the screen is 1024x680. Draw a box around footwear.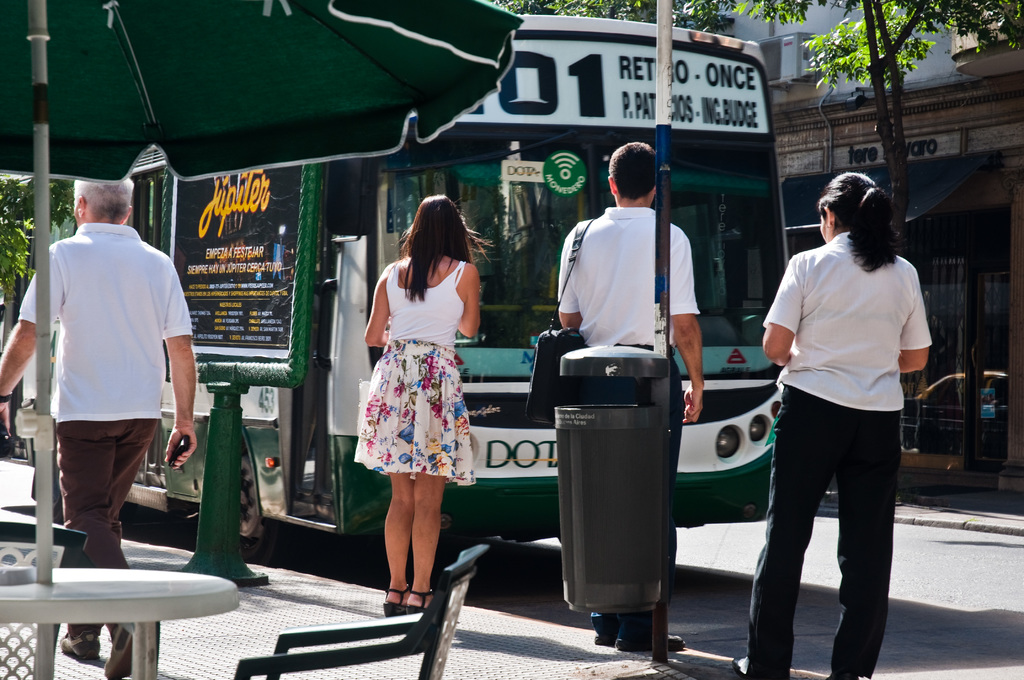
408/588/440/612.
